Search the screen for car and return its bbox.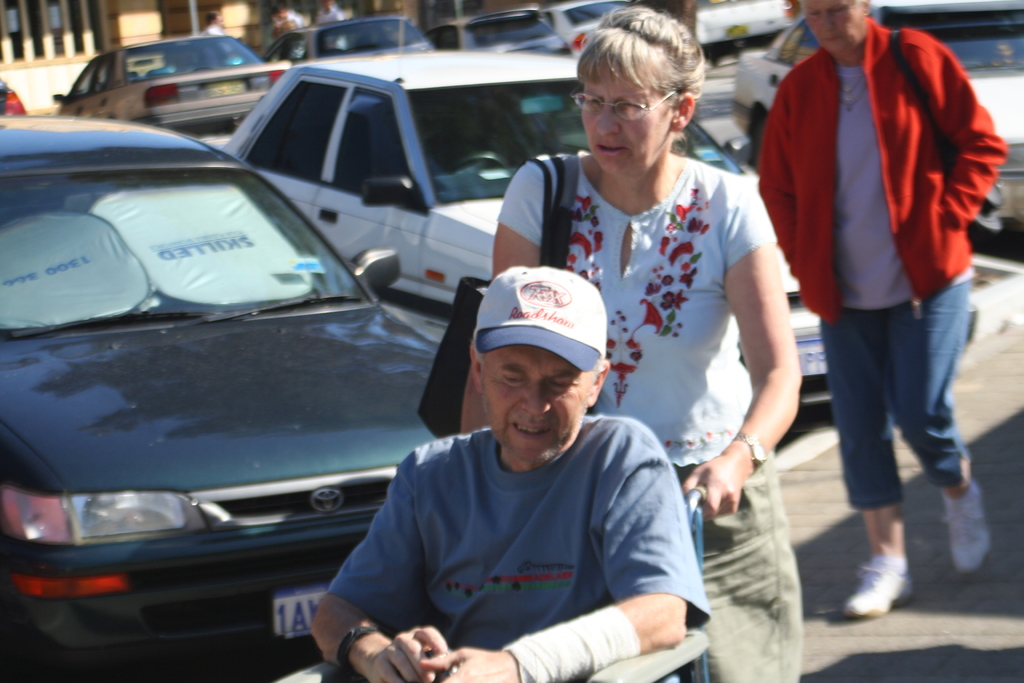
Found: select_region(729, 0, 1023, 241).
